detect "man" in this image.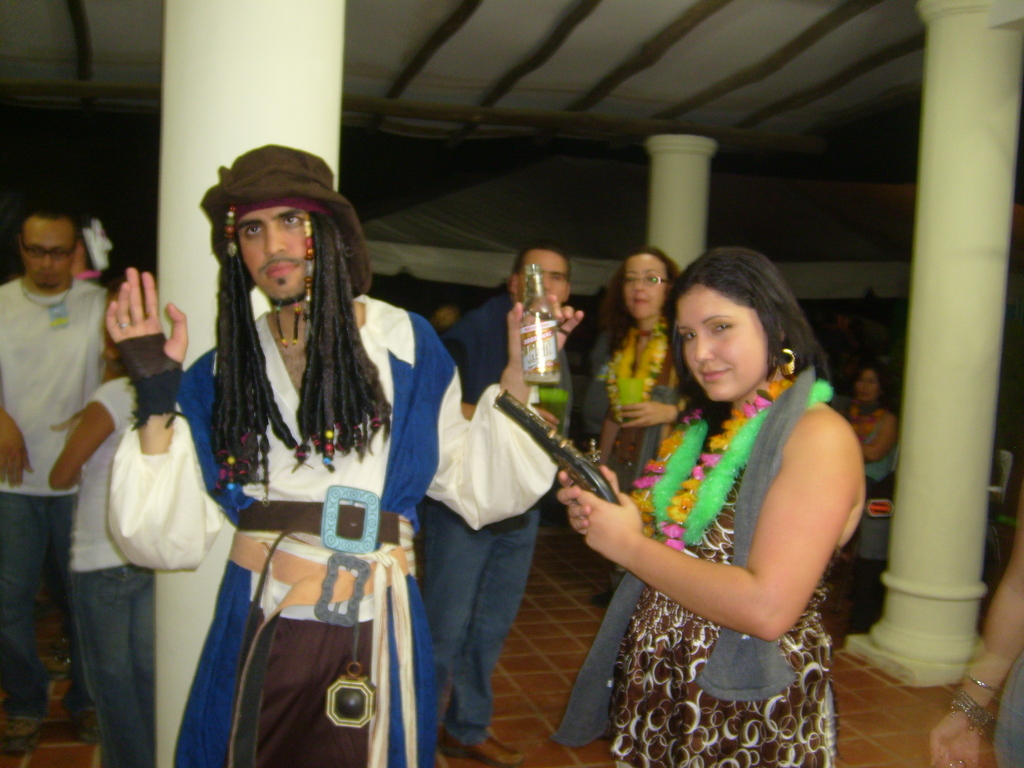
Detection: (428, 244, 586, 758).
